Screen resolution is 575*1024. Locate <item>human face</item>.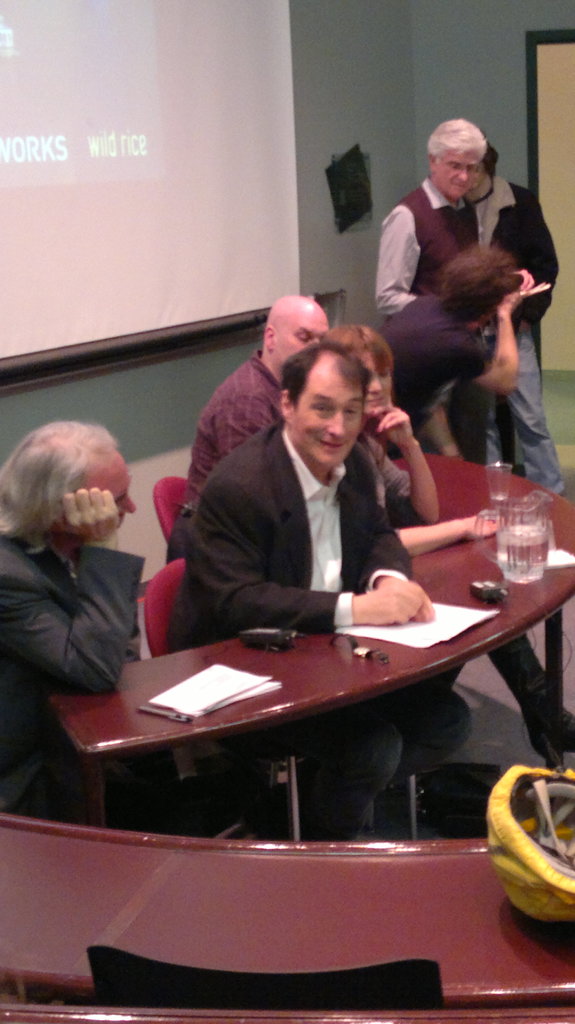
l=436, t=147, r=479, b=198.
